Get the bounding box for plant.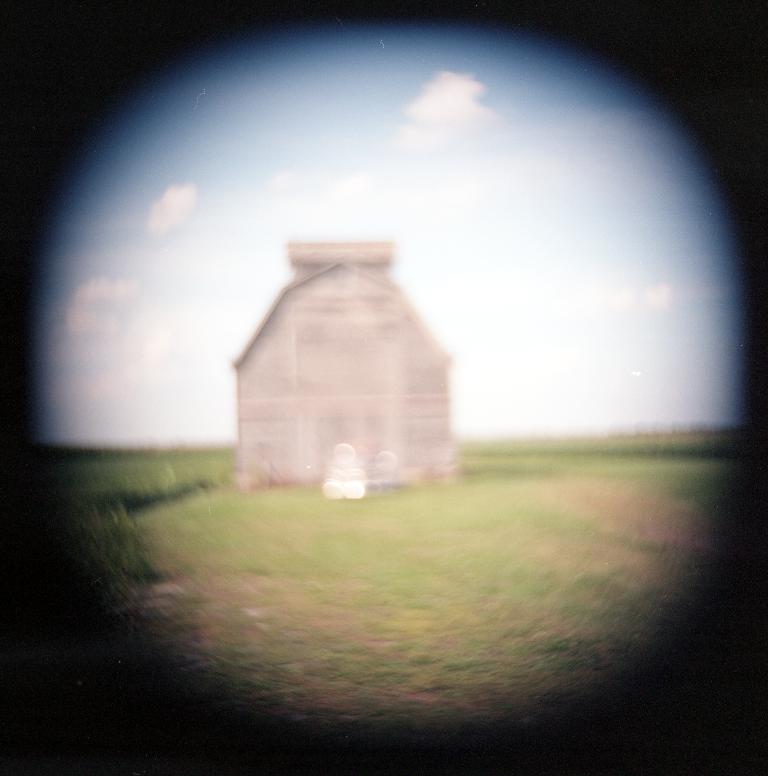
{"left": 462, "top": 397, "right": 749, "bottom": 496}.
